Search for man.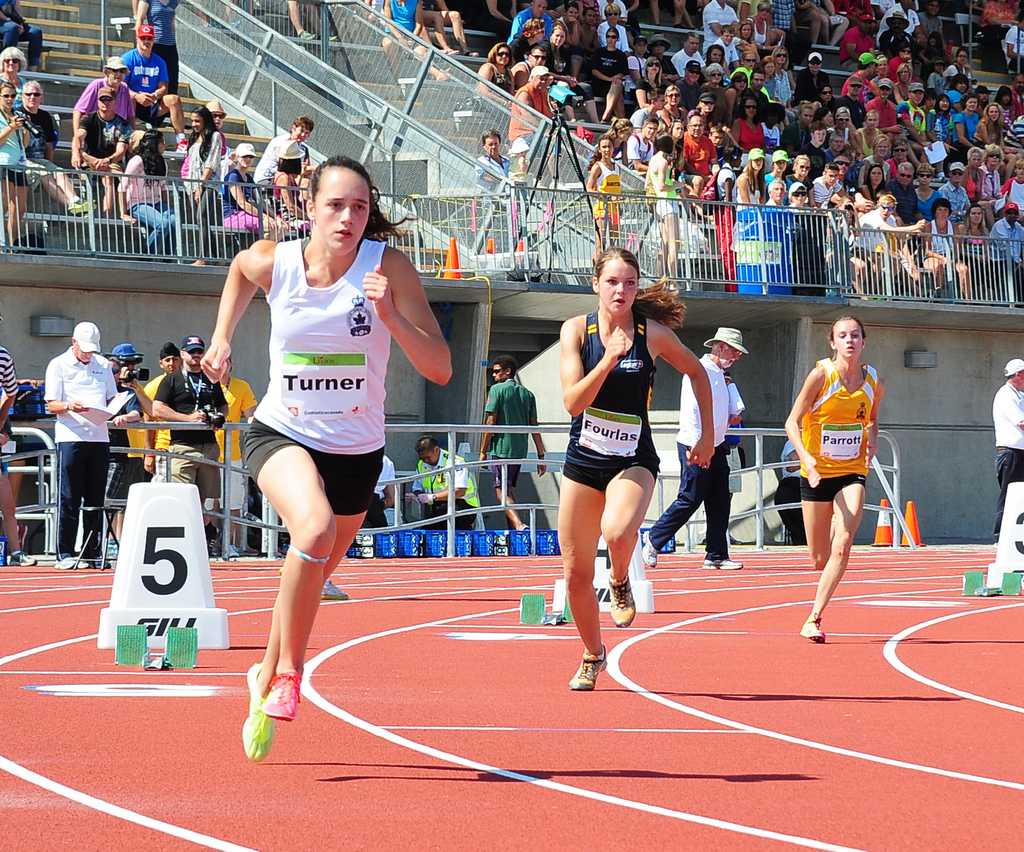
Found at region(640, 327, 751, 572).
